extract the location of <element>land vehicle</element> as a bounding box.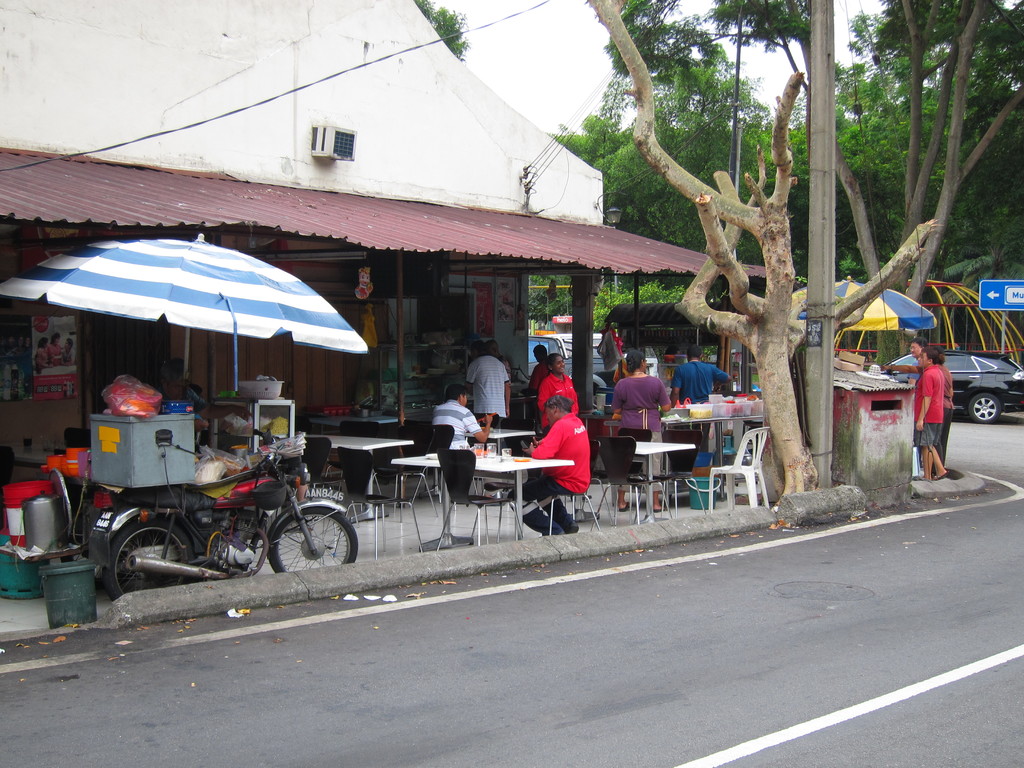
left=527, top=335, right=571, bottom=378.
